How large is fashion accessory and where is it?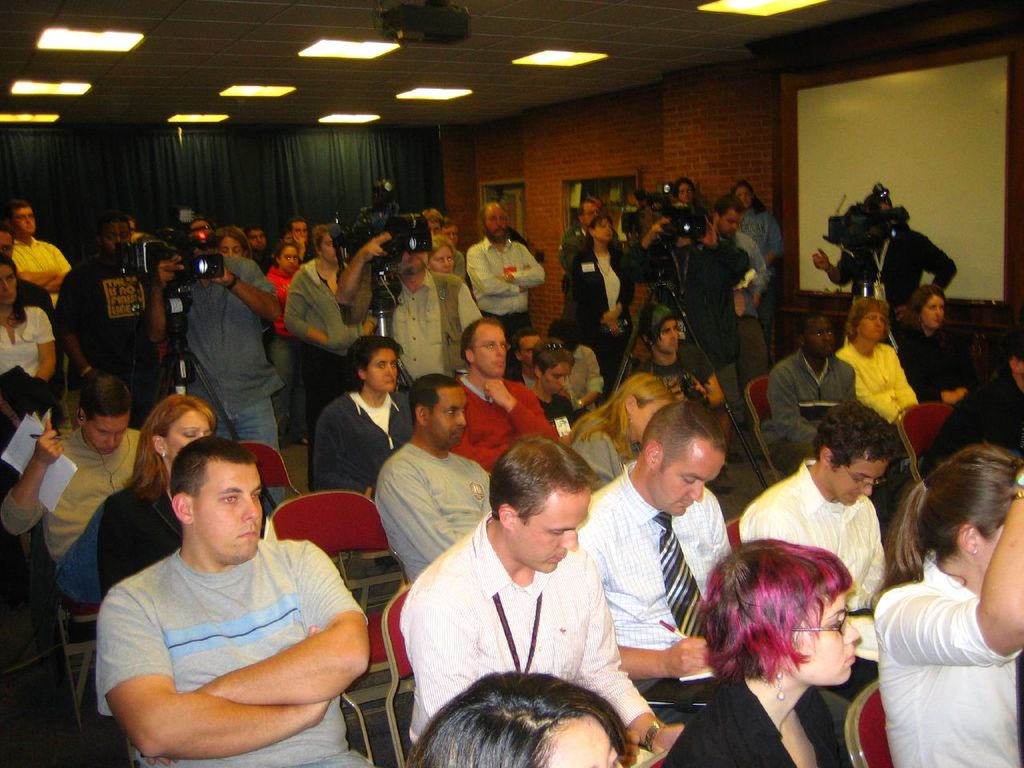
Bounding box: box=[1013, 491, 1023, 497].
